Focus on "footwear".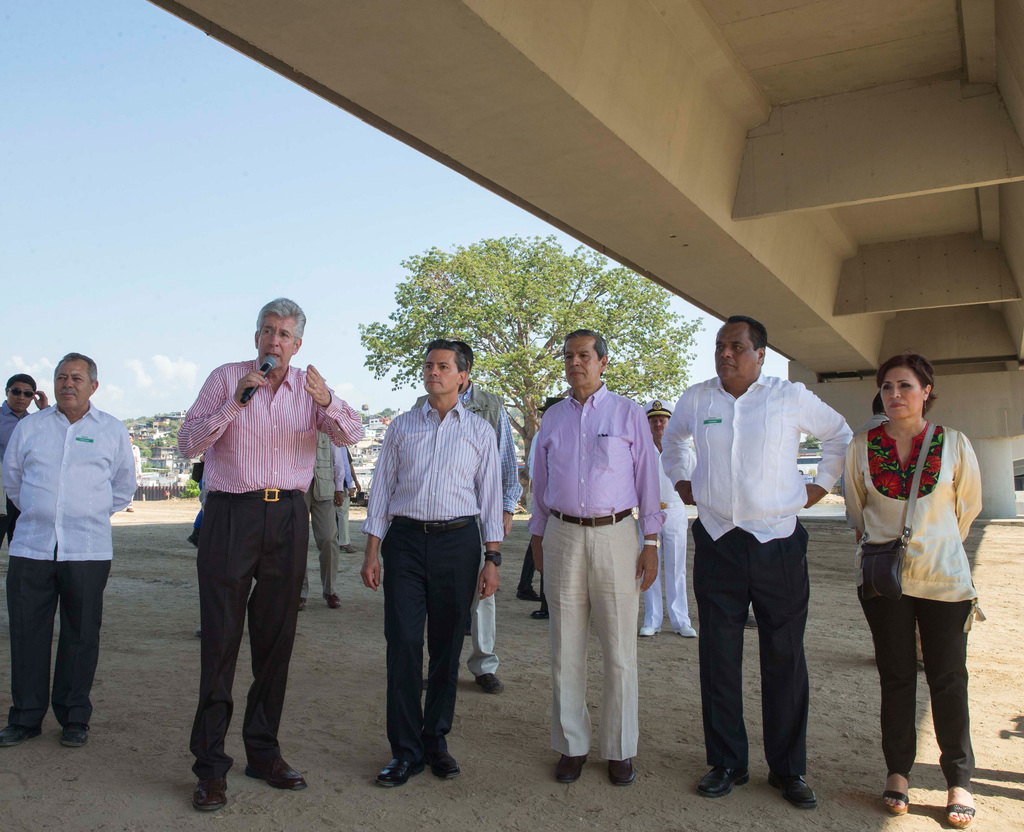
Focused at (673,619,690,637).
